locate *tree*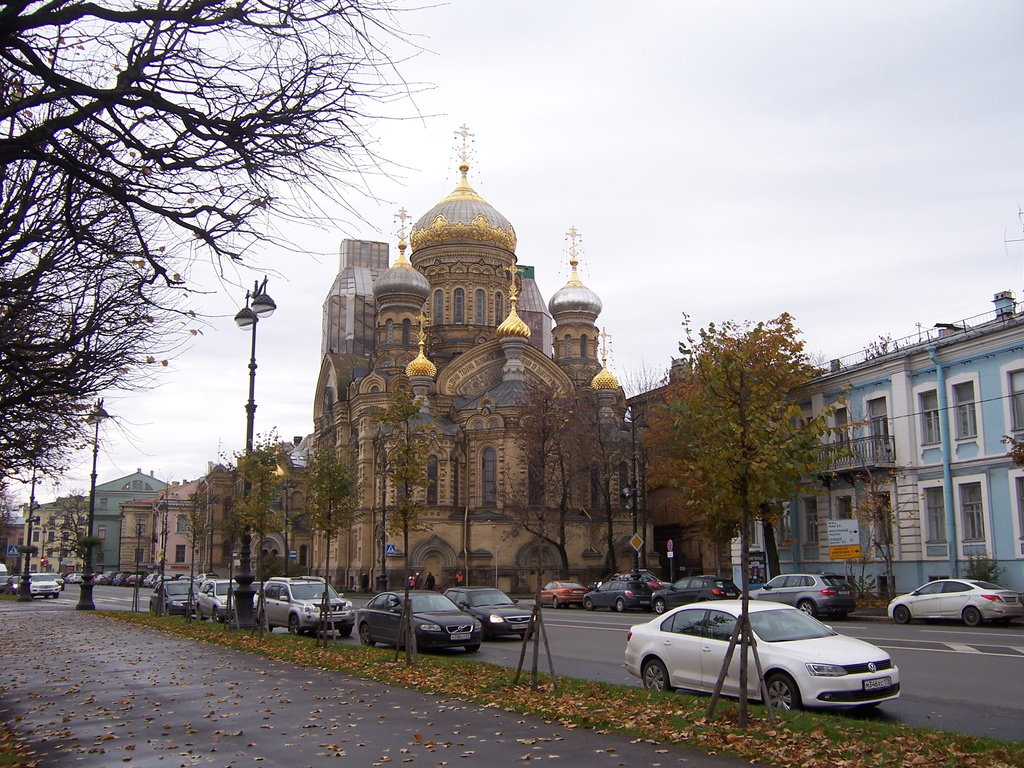
box=[33, 475, 109, 580]
